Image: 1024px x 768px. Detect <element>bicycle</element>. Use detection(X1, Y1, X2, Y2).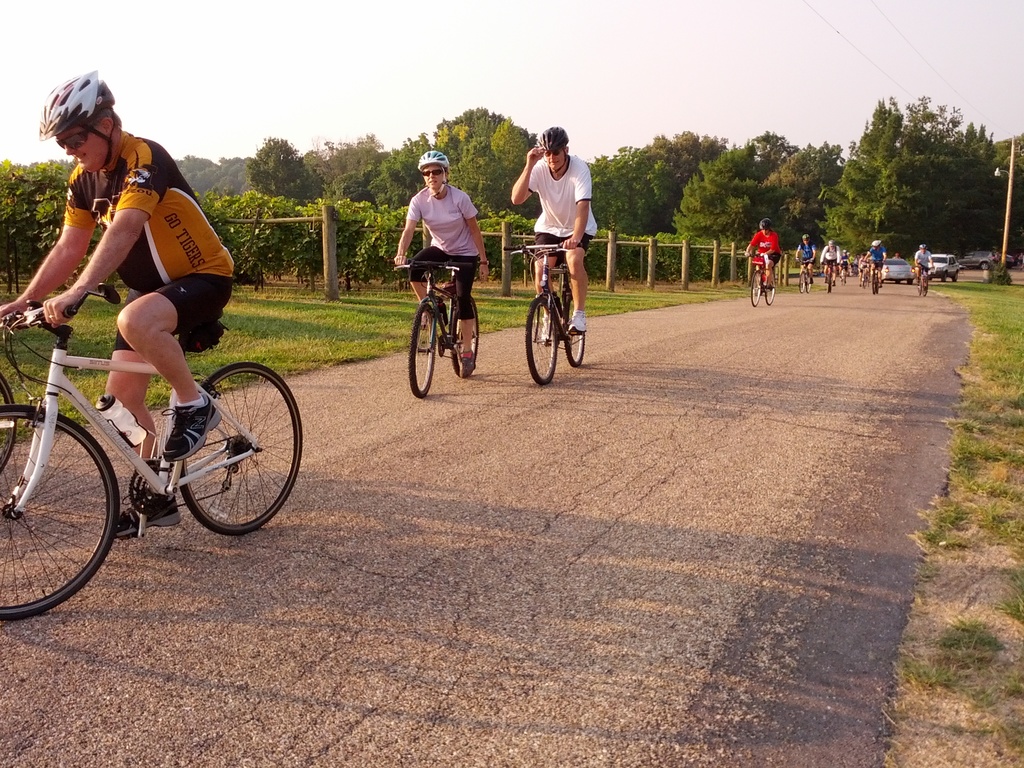
detection(748, 246, 779, 304).
